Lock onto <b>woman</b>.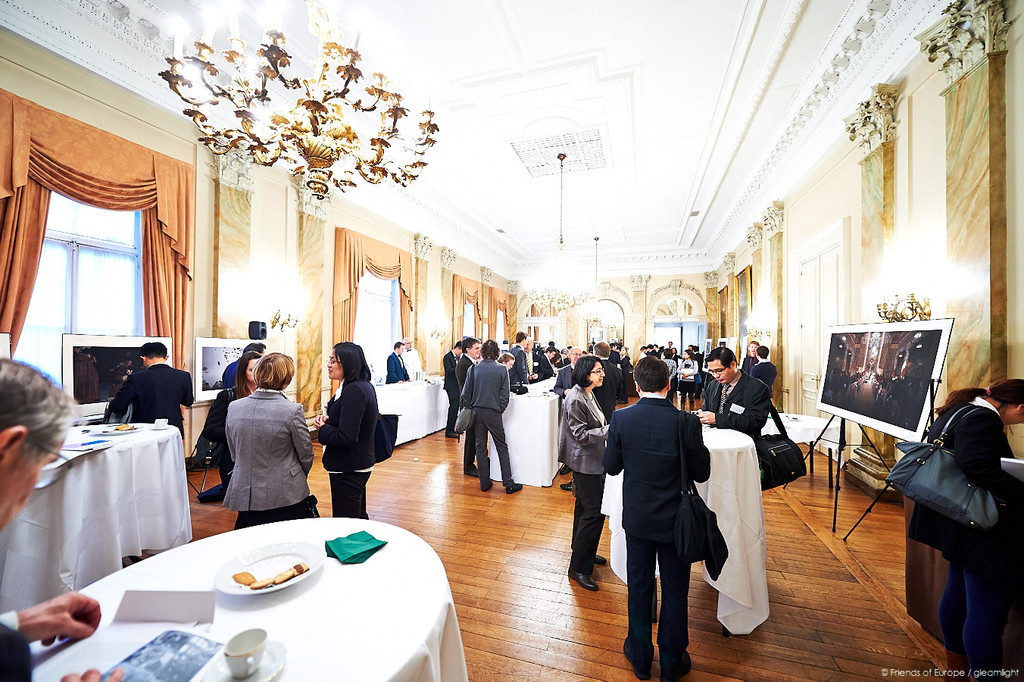
Locked: region(880, 373, 1023, 681).
